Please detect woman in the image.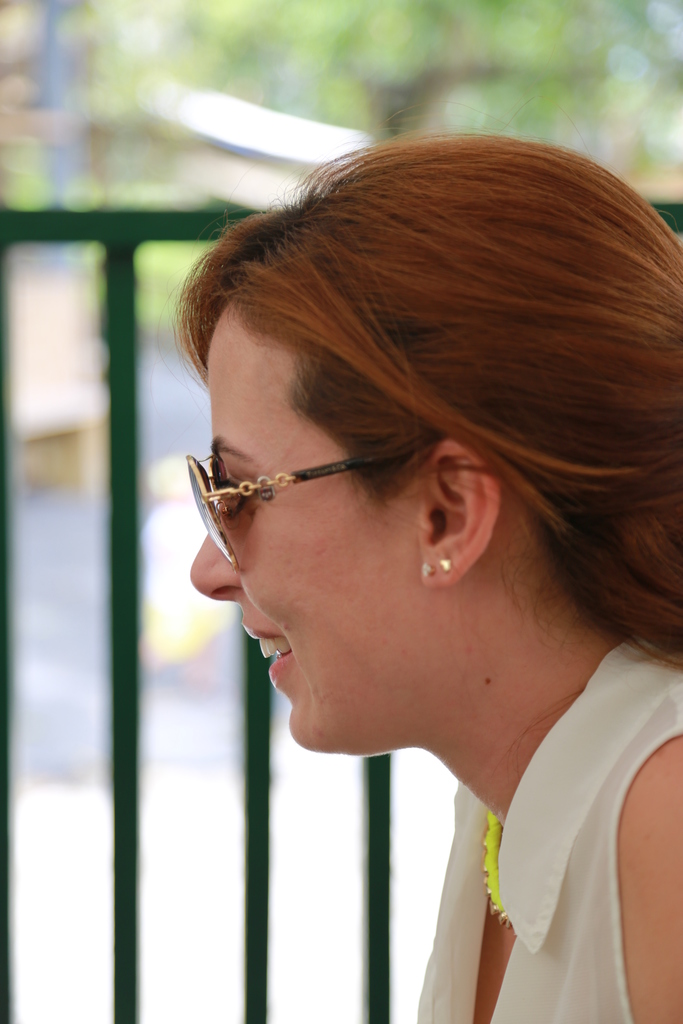
184, 77, 666, 969.
